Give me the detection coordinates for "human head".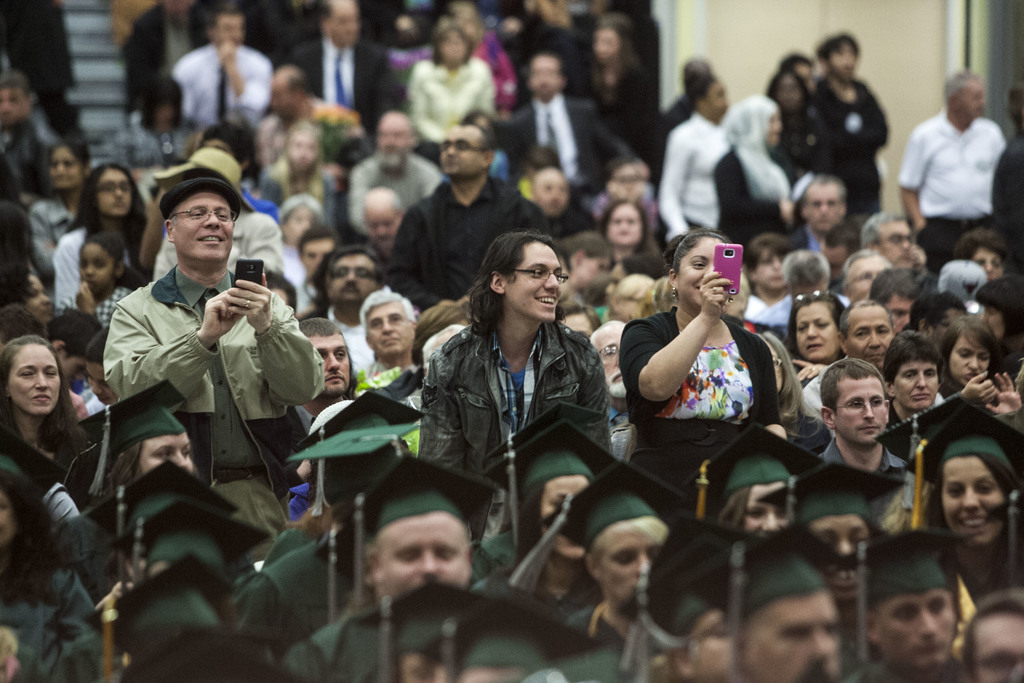
{"x1": 390, "y1": 607, "x2": 550, "y2": 682}.
